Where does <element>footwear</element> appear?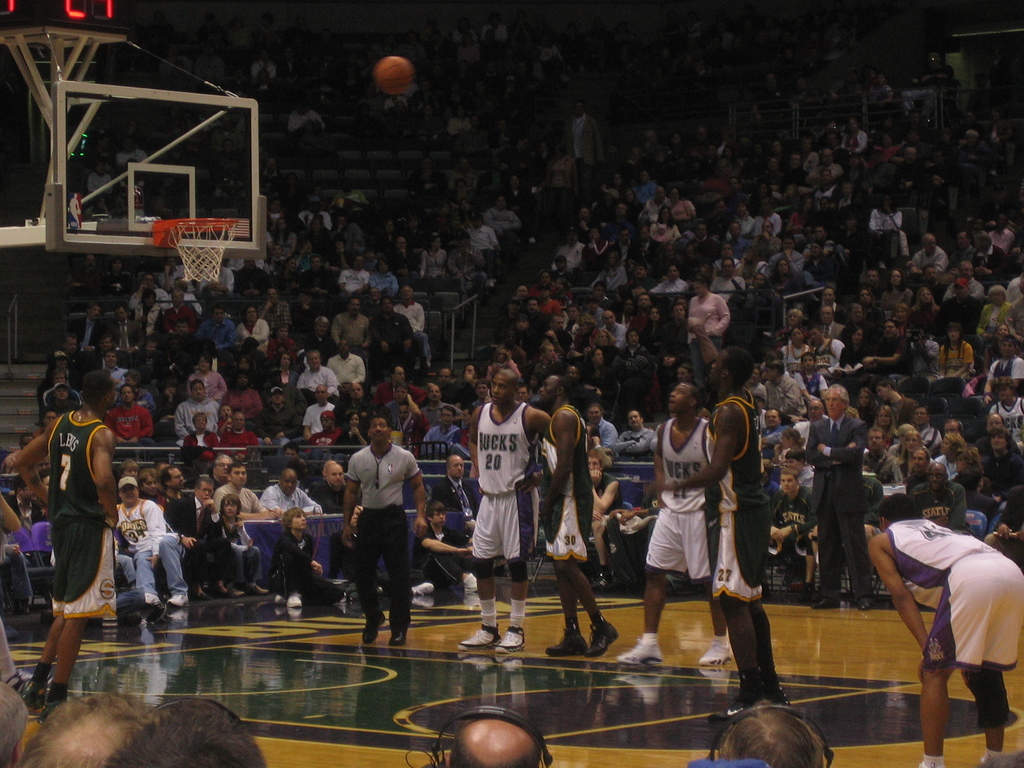
Appears at 919, 755, 957, 767.
